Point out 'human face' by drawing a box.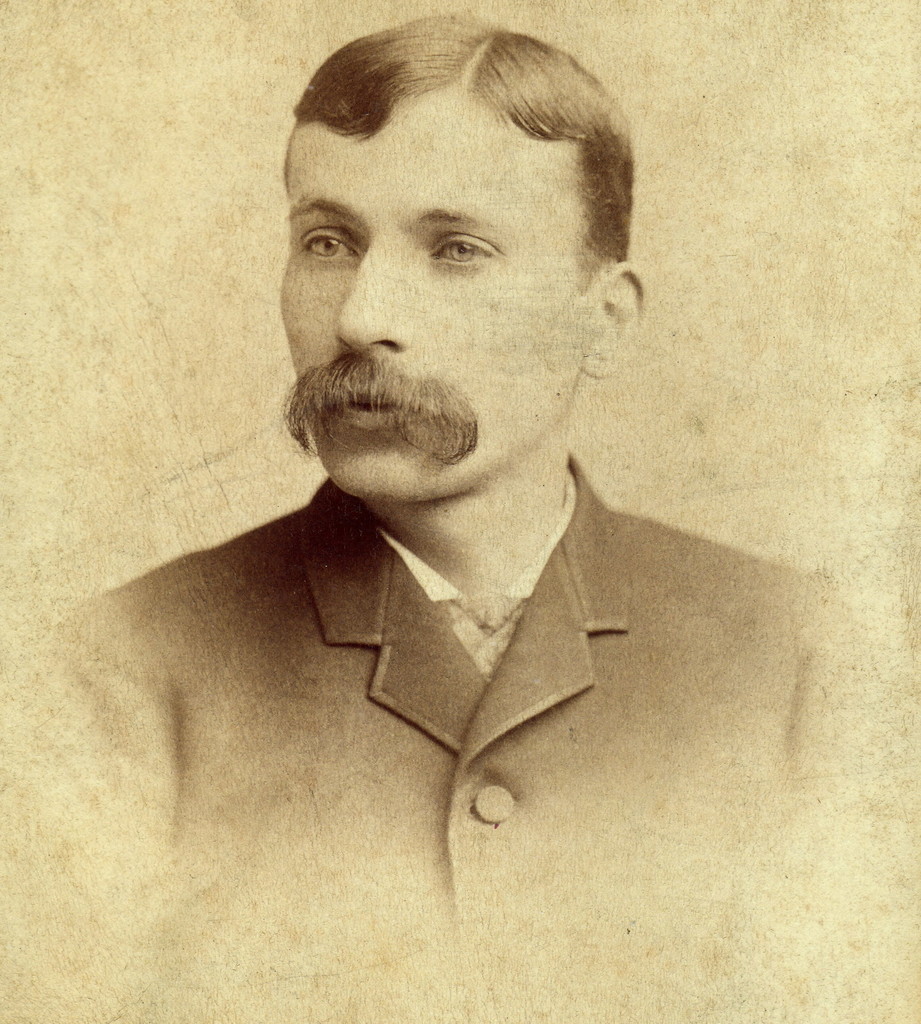
box(278, 87, 590, 507).
